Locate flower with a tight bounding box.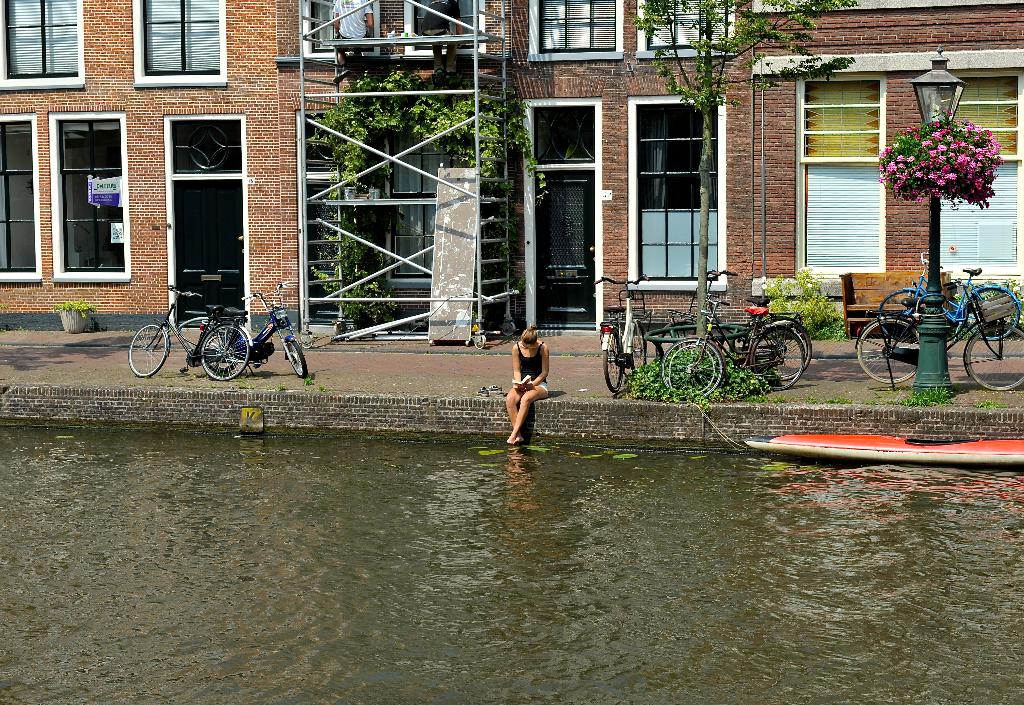
914/196/927/206.
